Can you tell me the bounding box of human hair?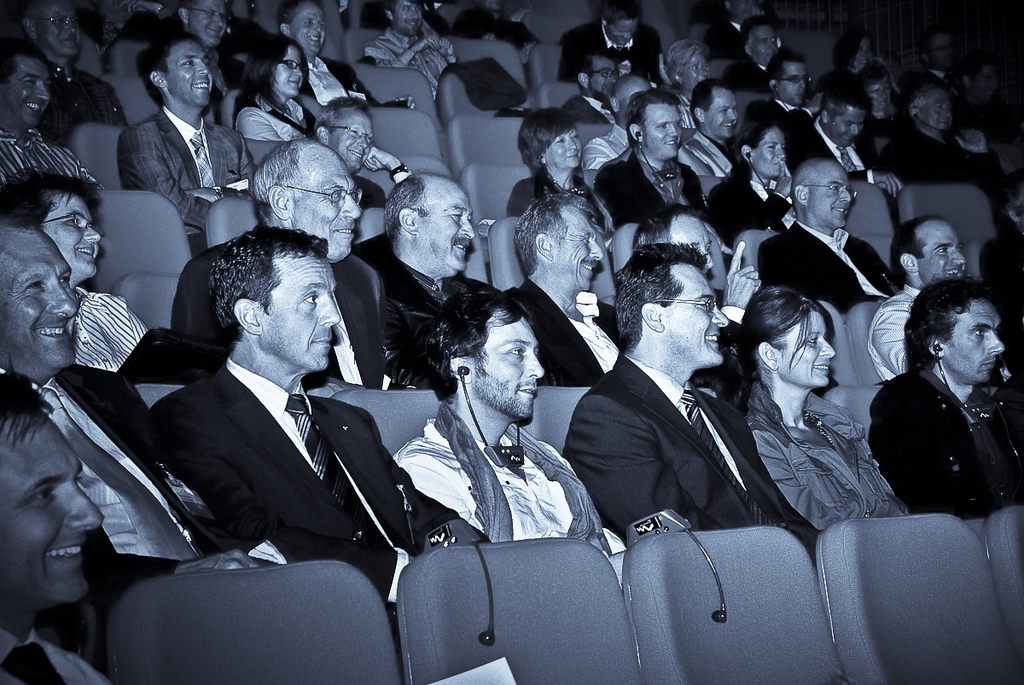
bbox=(578, 49, 614, 78).
